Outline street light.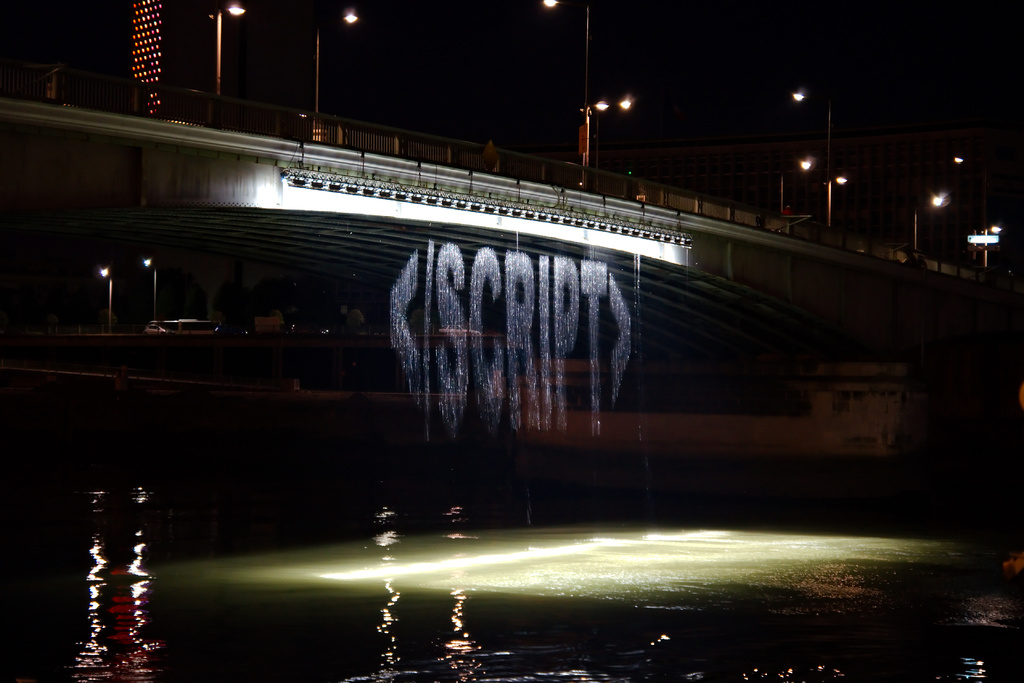
Outline: bbox=[140, 256, 156, 322].
